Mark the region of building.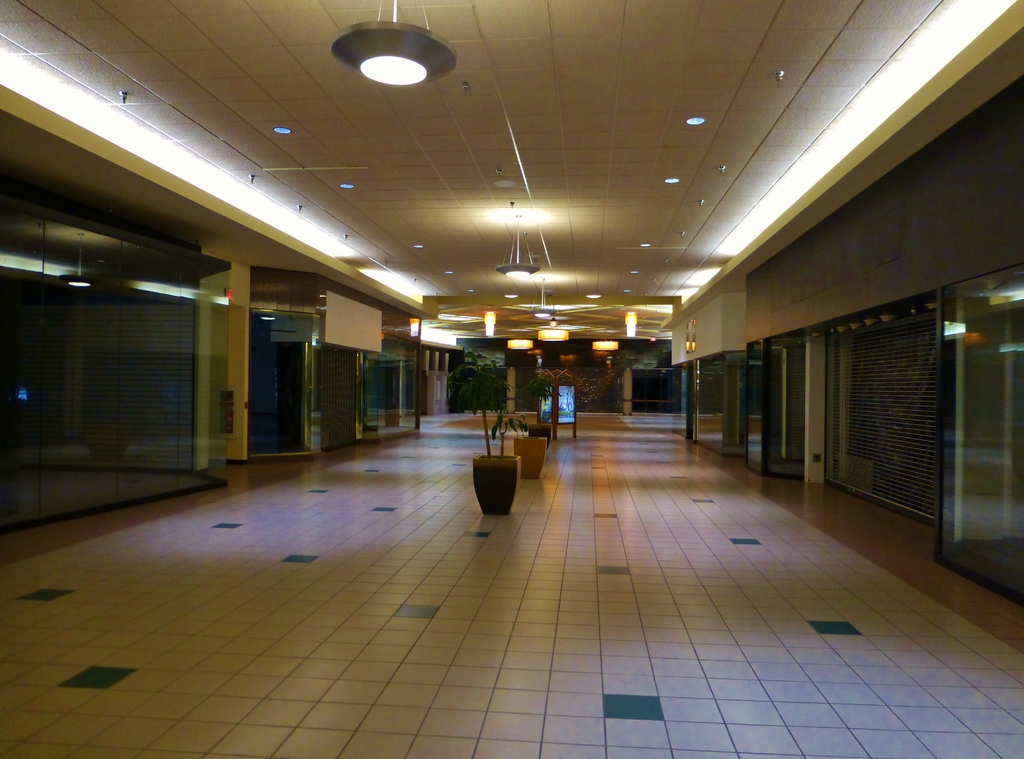
Region: (x1=0, y1=0, x2=1023, y2=758).
